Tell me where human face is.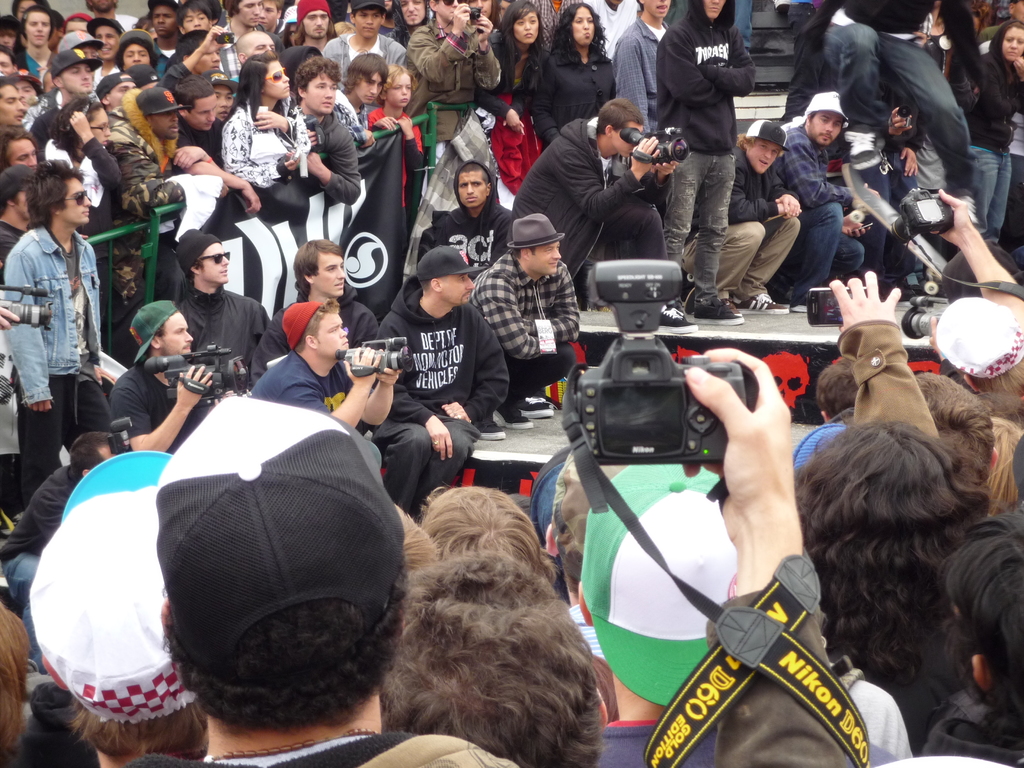
human face is at l=524, t=239, r=563, b=275.
